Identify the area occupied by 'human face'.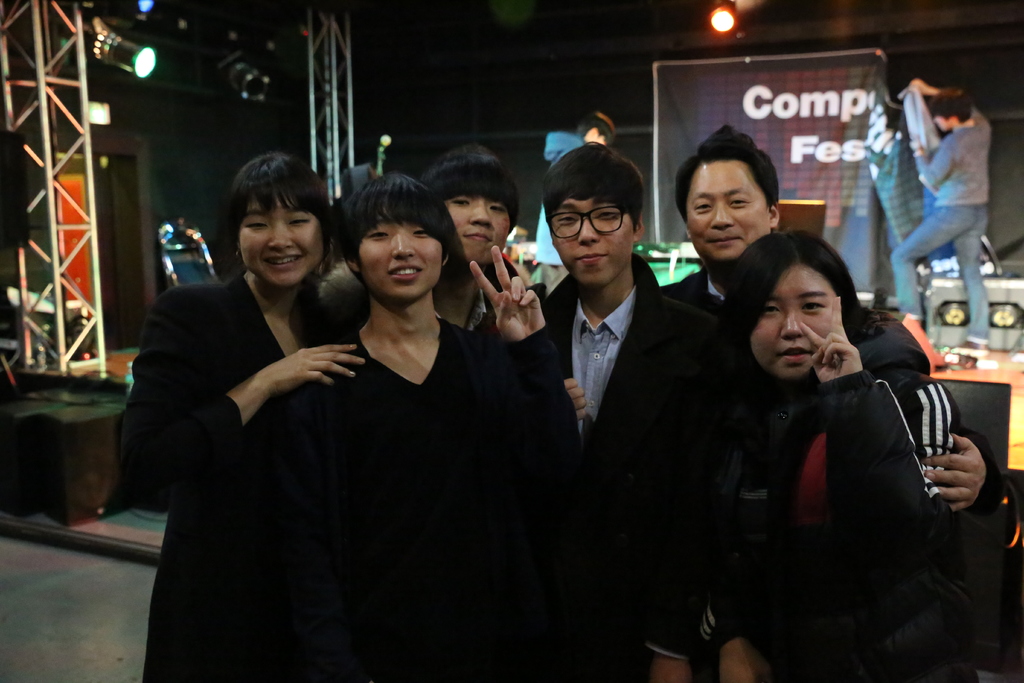
Area: box(745, 265, 840, 379).
